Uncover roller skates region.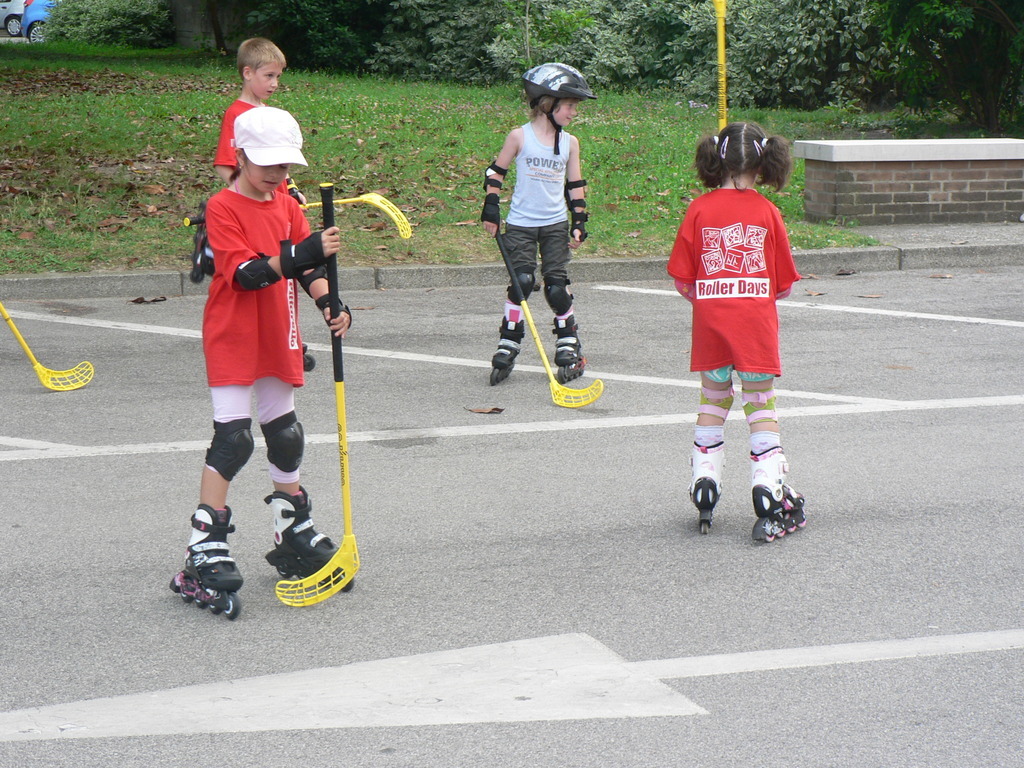
Uncovered: <bbox>165, 503, 242, 622</bbox>.
